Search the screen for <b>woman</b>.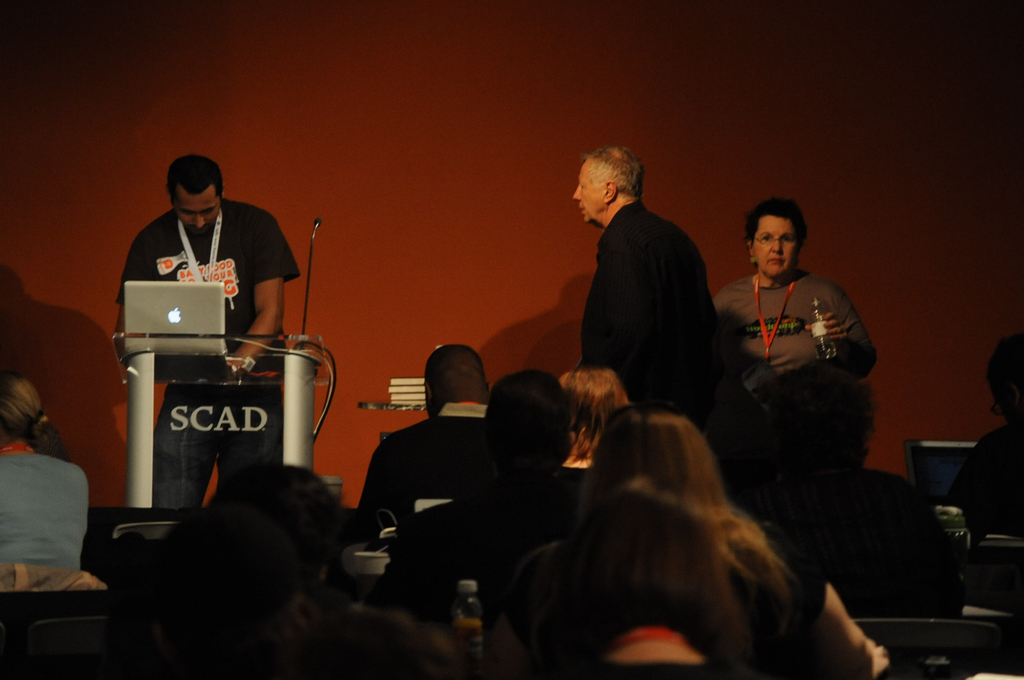
Found at rect(698, 189, 881, 476).
